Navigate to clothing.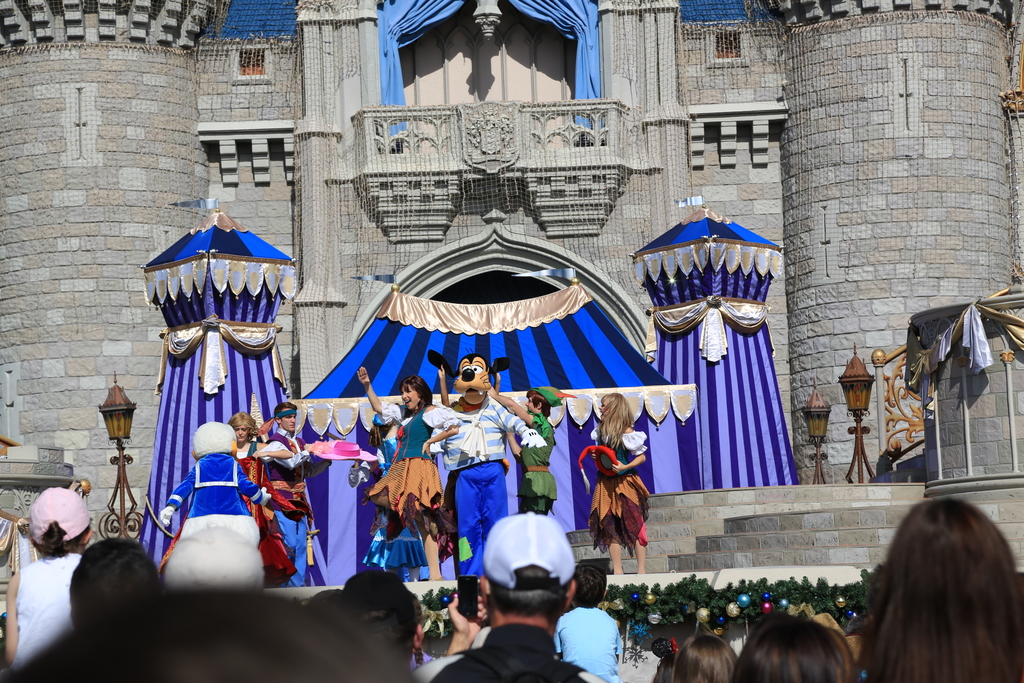
Navigation target: (left=364, top=402, right=461, bottom=529).
